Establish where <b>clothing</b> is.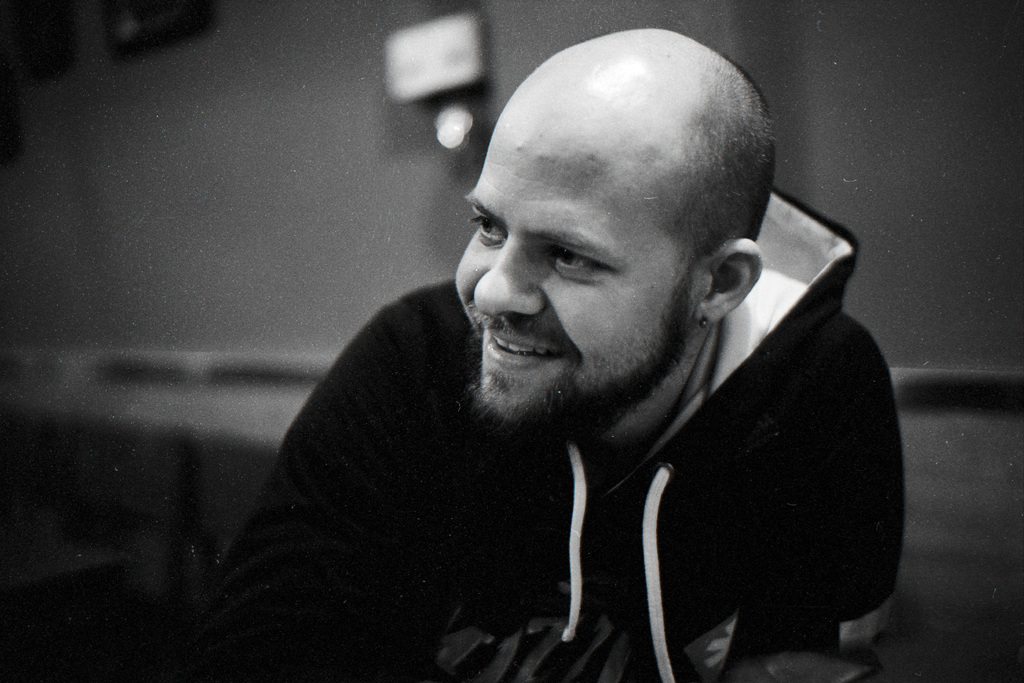
Established at Rect(205, 270, 891, 668).
